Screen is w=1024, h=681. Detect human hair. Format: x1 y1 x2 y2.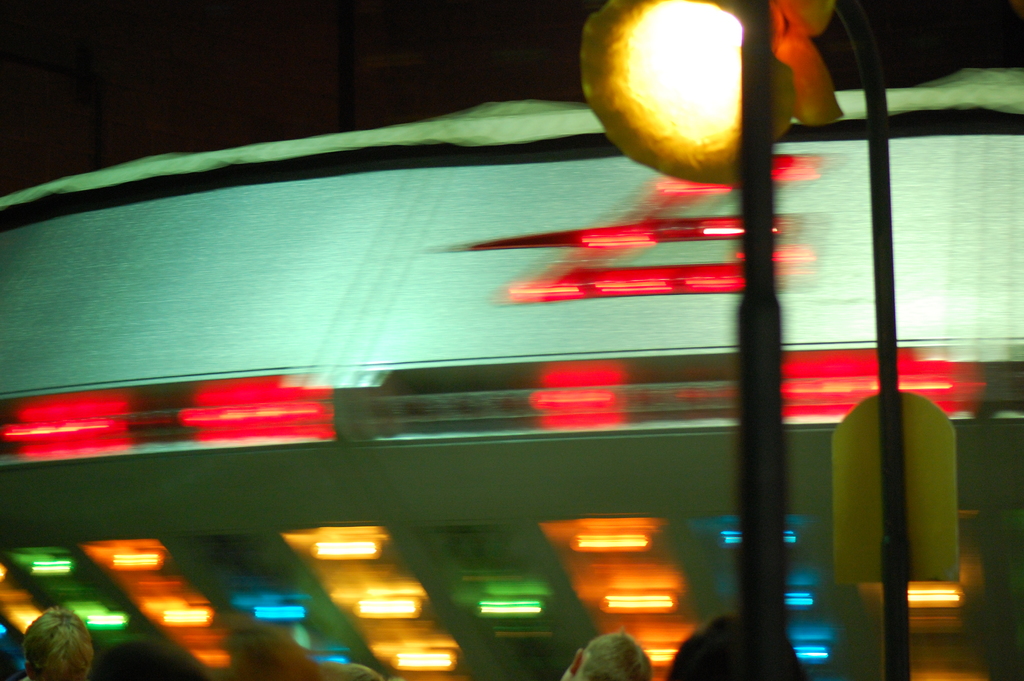
575 634 655 680.
